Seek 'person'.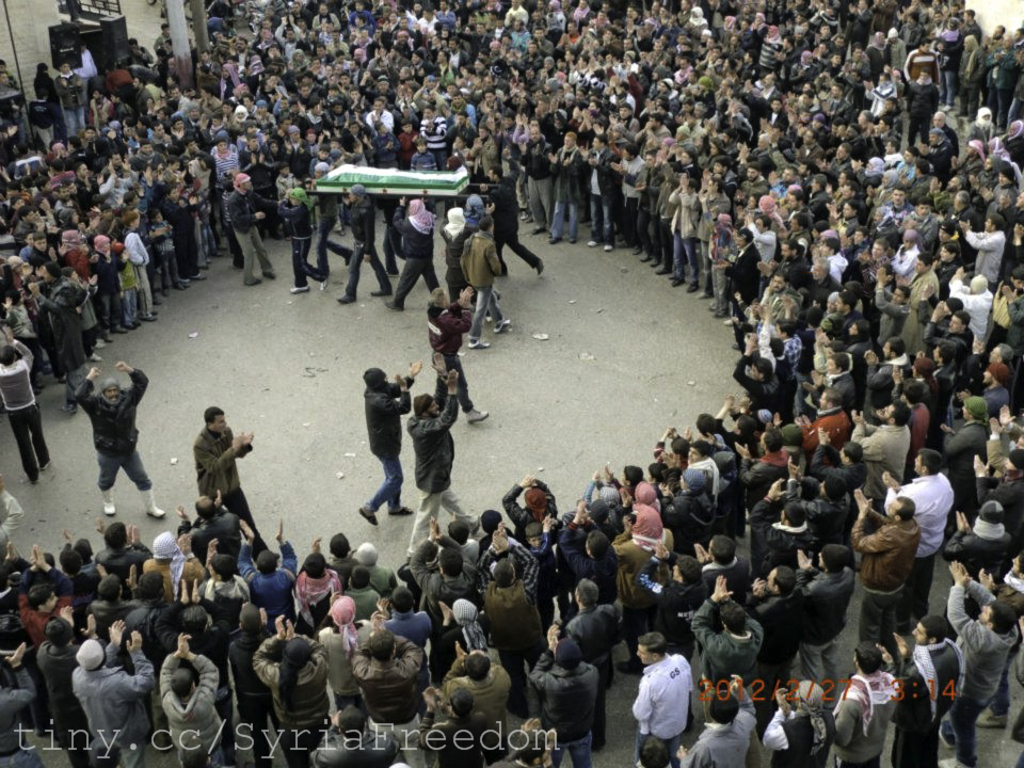
953:210:1009:298.
